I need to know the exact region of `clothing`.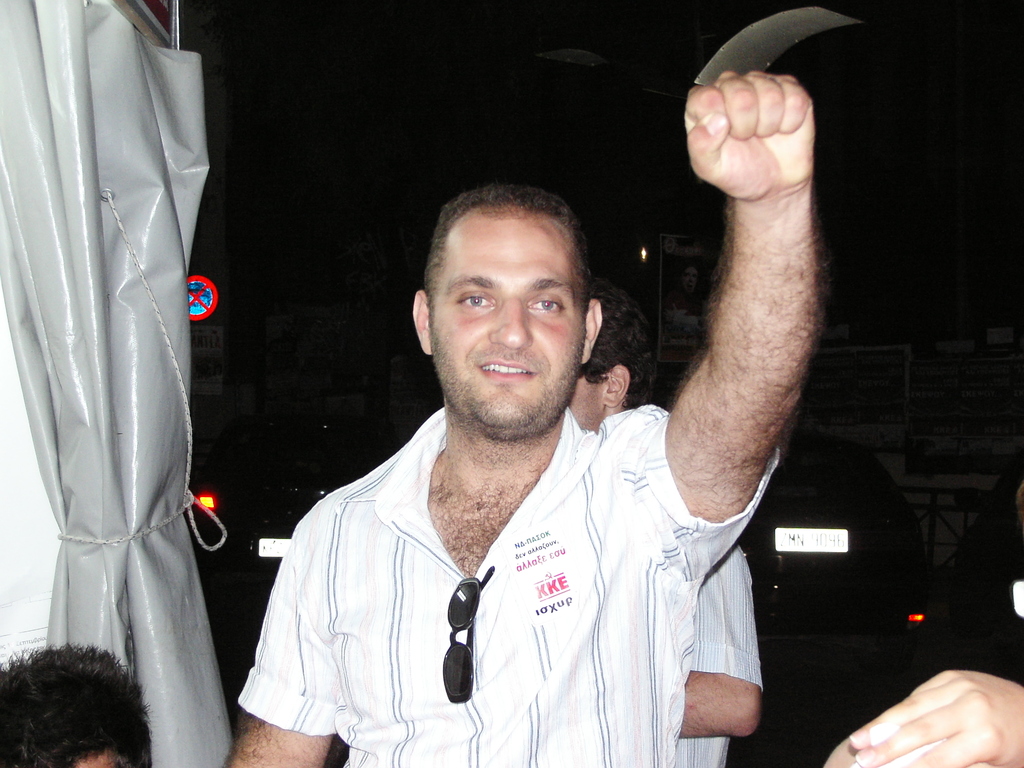
Region: region(676, 544, 765, 767).
